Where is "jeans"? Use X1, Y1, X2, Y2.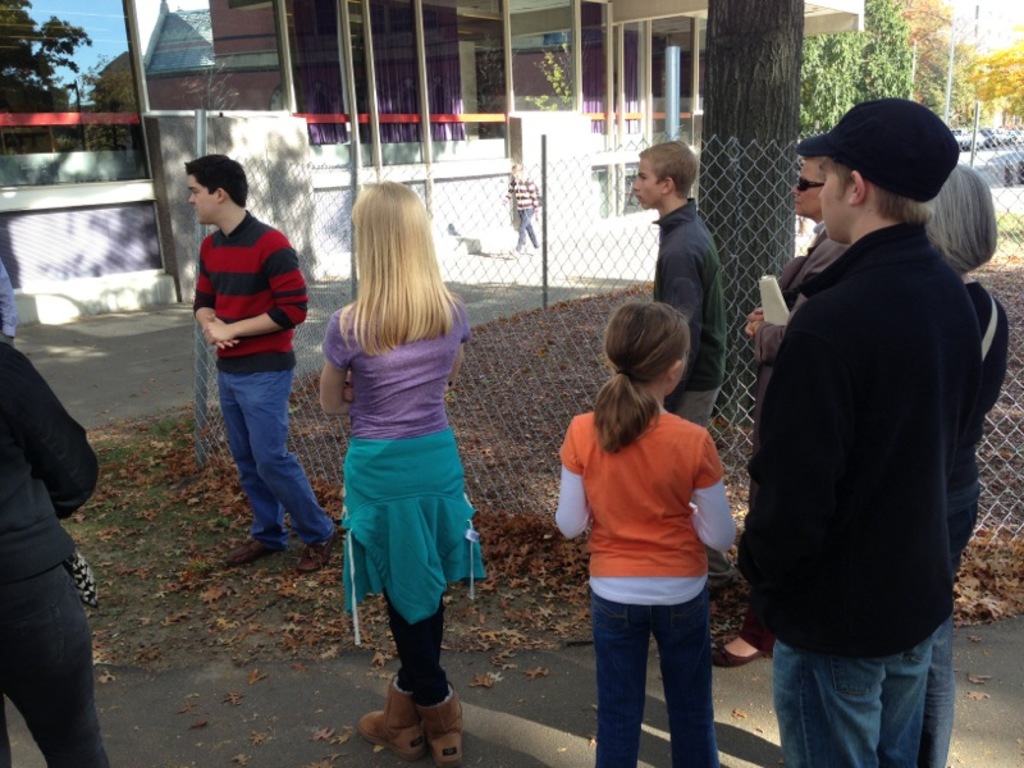
383, 603, 447, 695.
